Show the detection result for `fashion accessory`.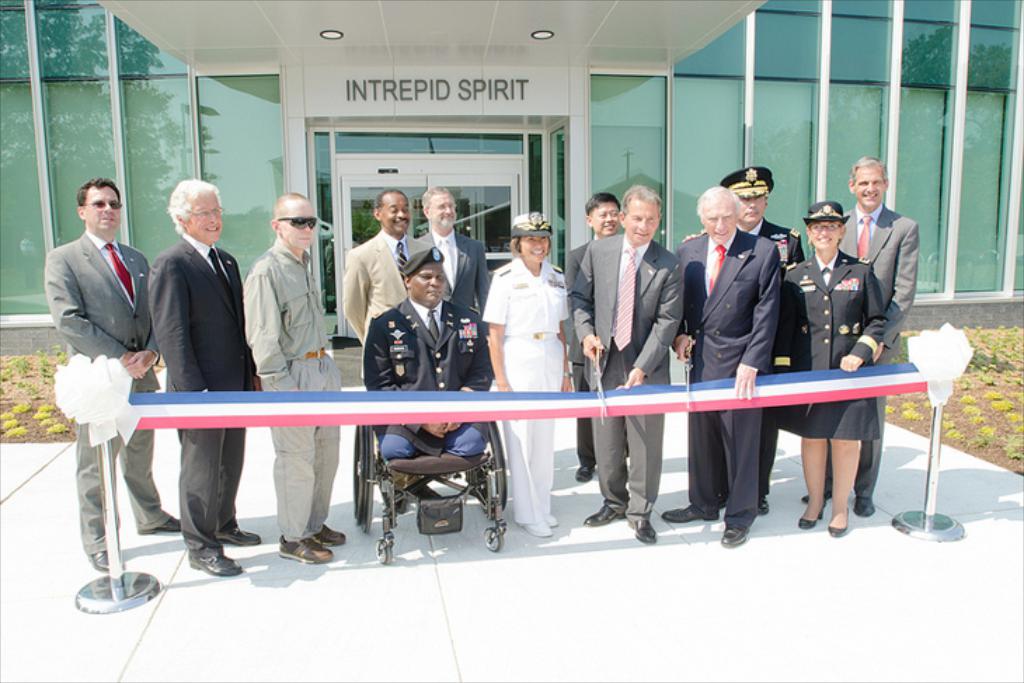
x1=854 y1=498 x2=877 y2=522.
